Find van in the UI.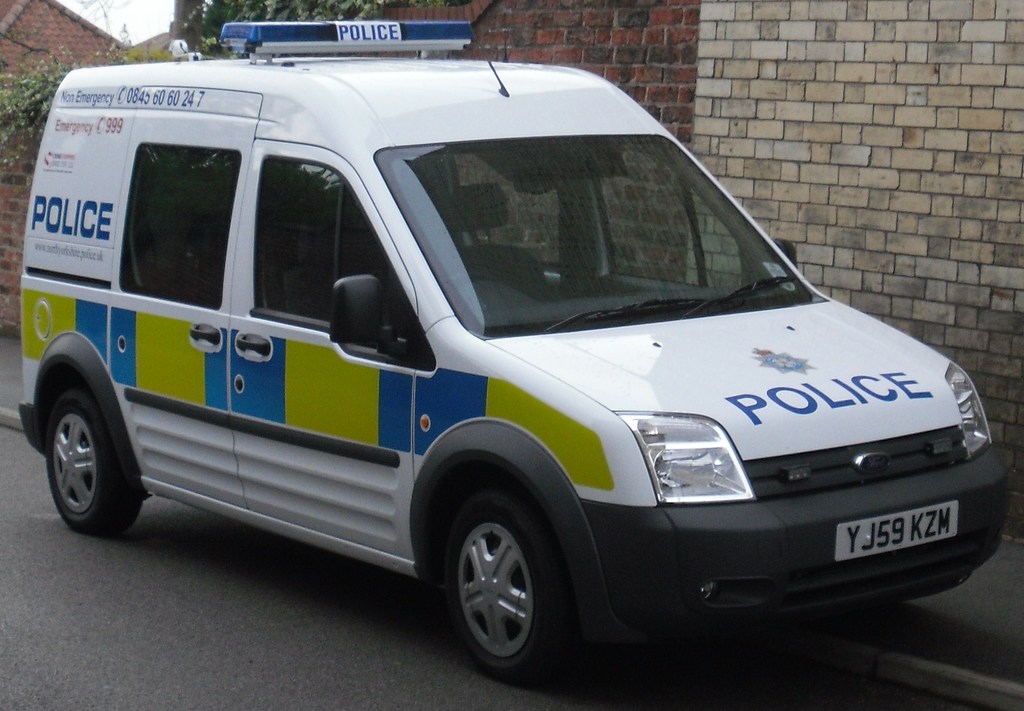
UI element at 15/13/1012/691.
